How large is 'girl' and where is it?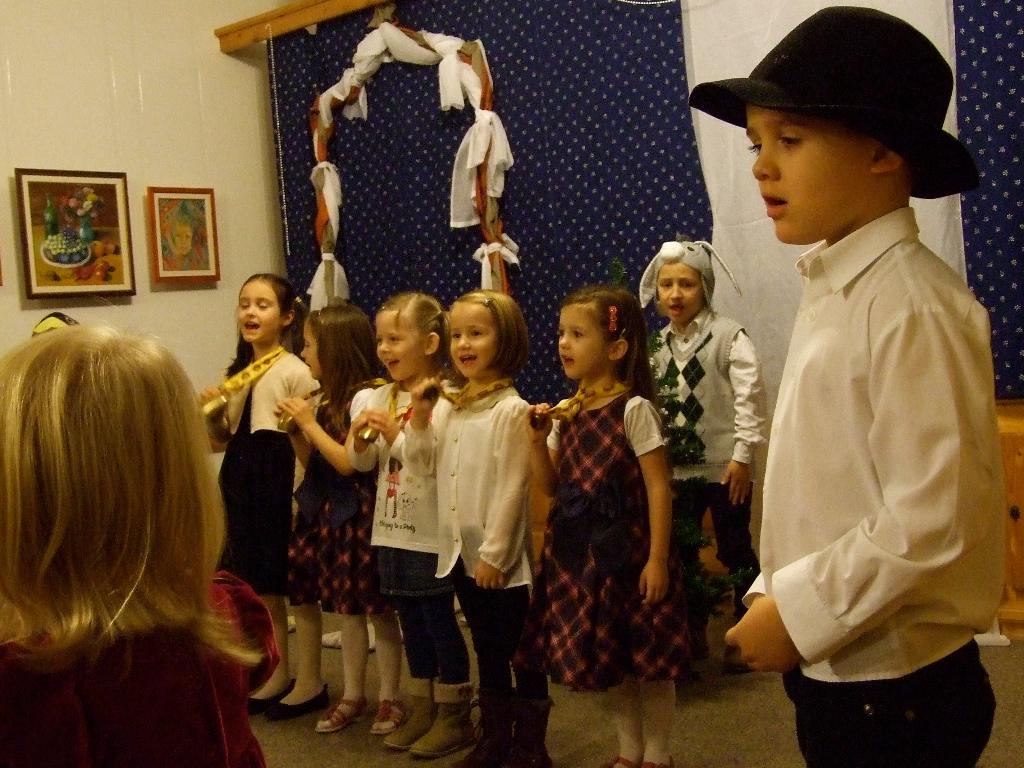
Bounding box: select_region(272, 301, 388, 735).
